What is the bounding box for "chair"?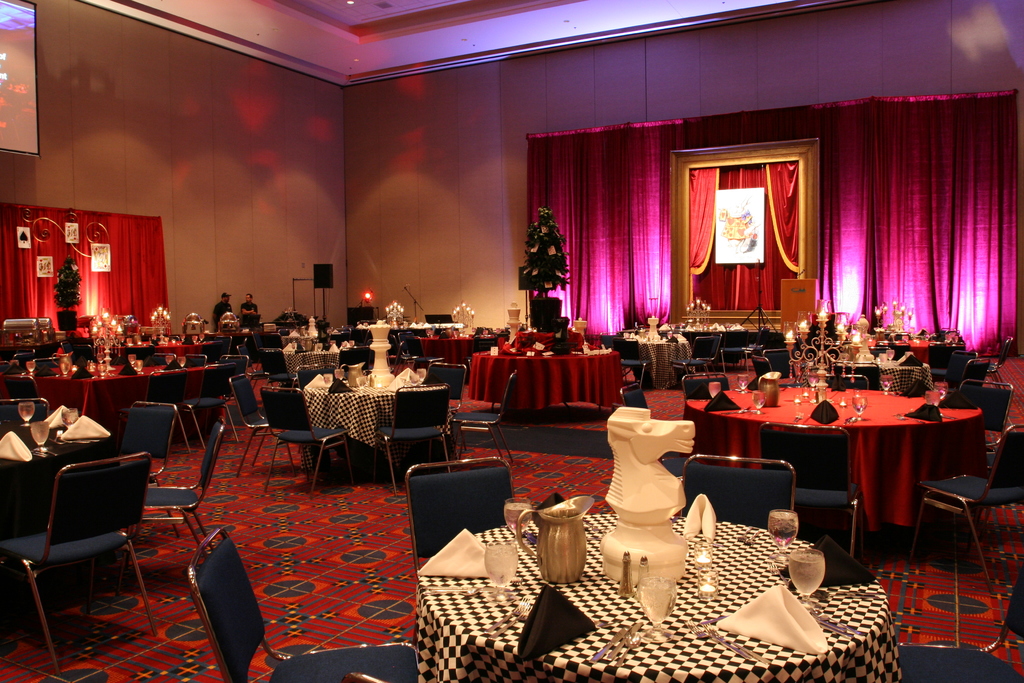
749,350,774,386.
